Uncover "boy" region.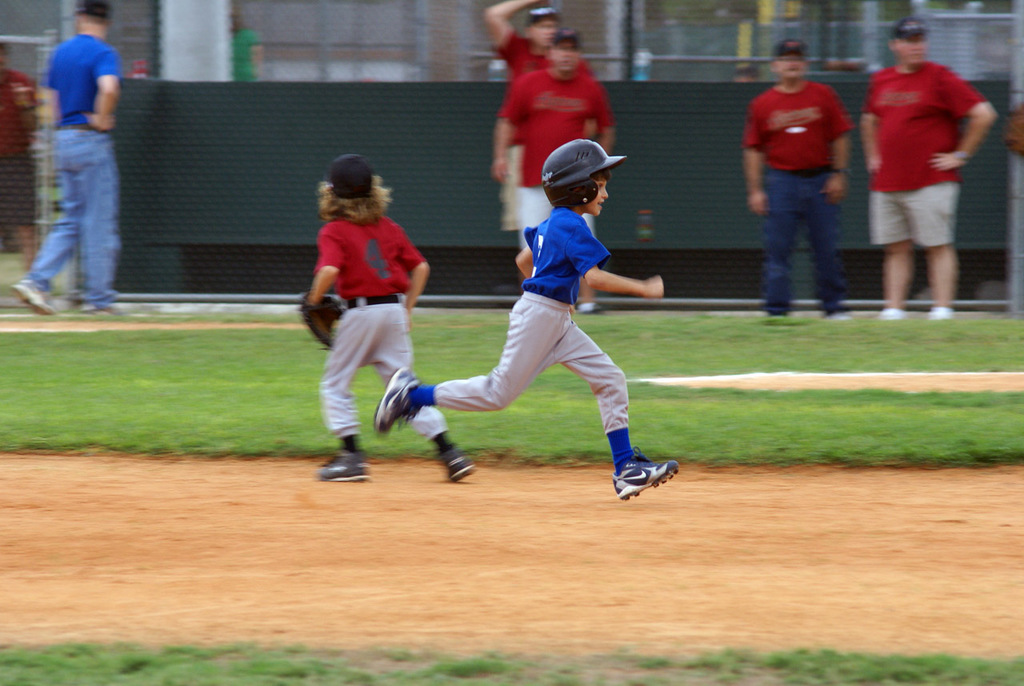
Uncovered: BBox(372, 138, 682, 503).
